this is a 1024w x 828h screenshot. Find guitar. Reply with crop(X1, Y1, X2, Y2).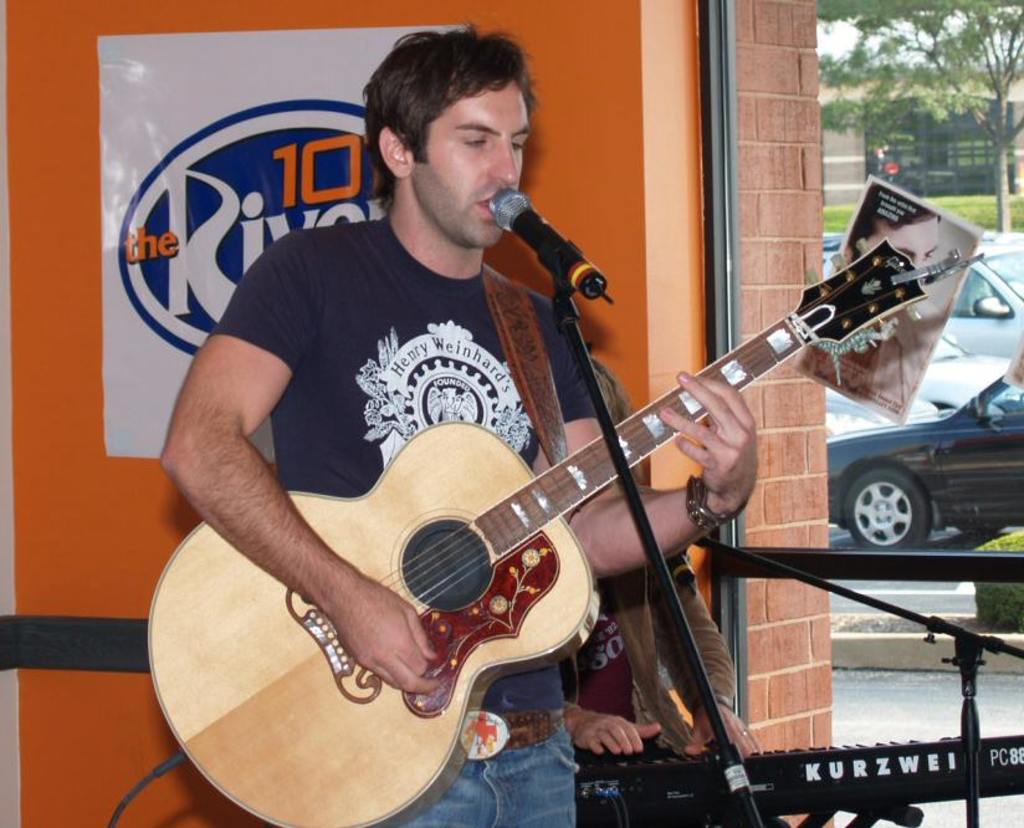
crop(191, 244, 930, 799).
